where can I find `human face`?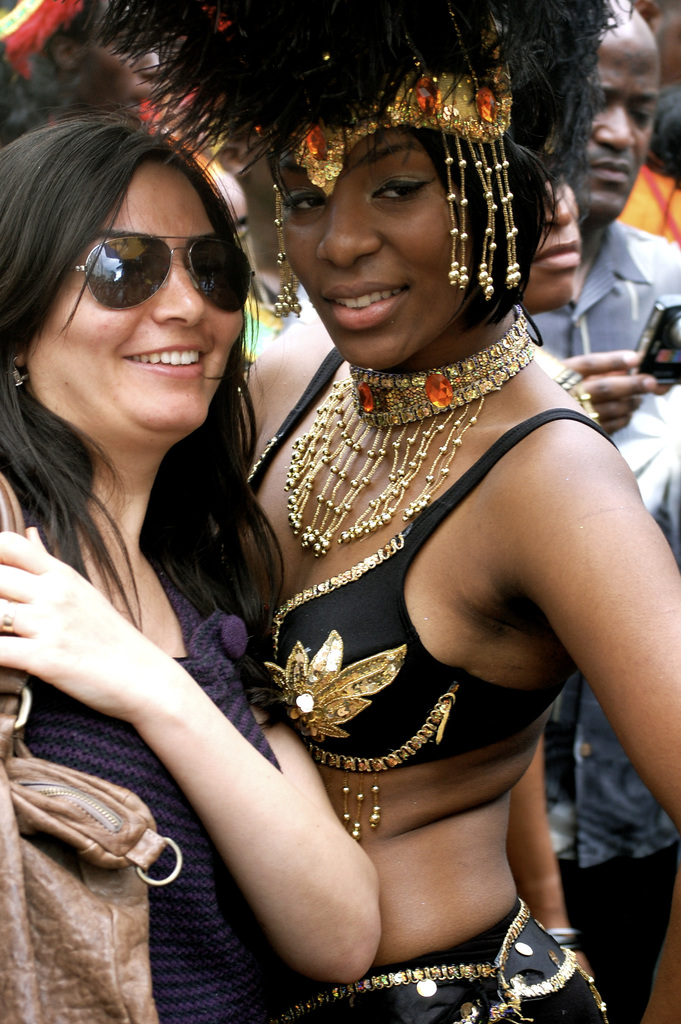
You can find it at Rect(522, 144, 585, 310).
